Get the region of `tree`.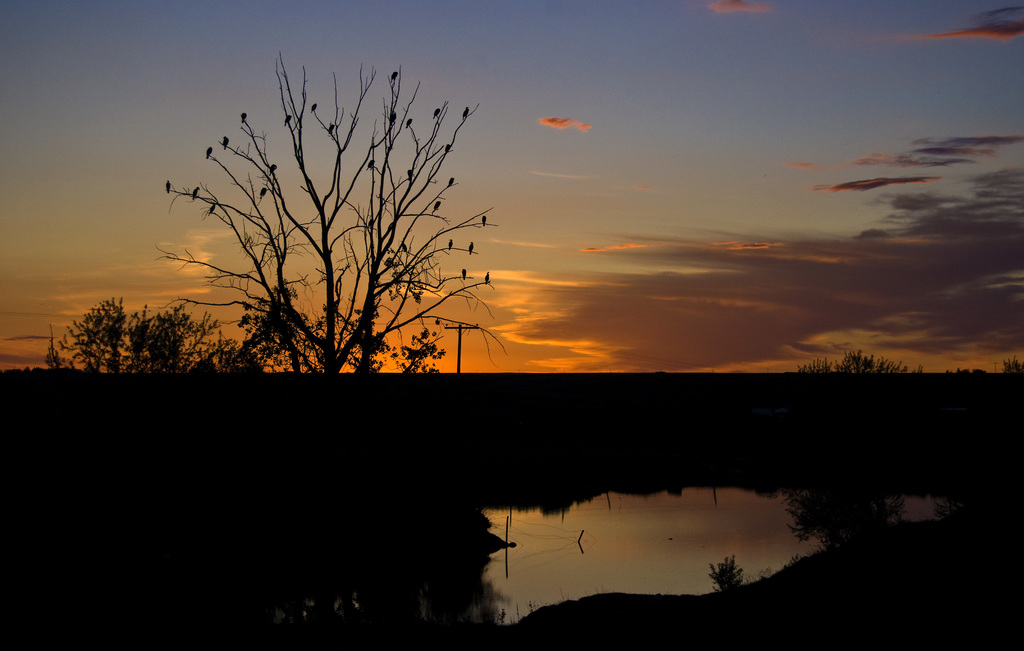
154/52/511/387.
